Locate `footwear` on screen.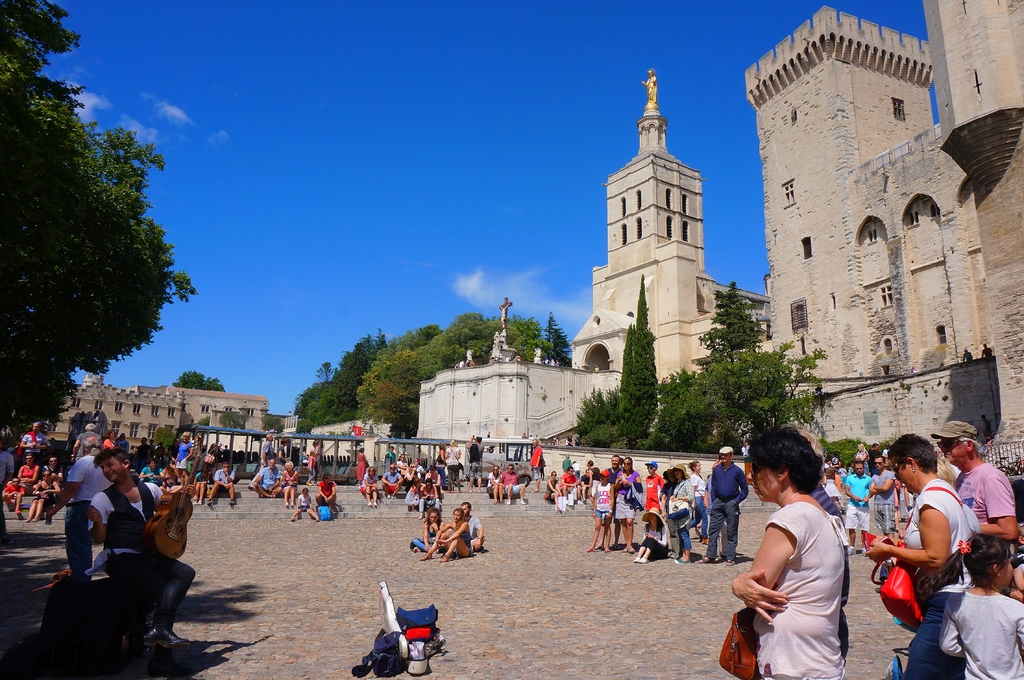
On screen at box(692, 522, 700, 535).
